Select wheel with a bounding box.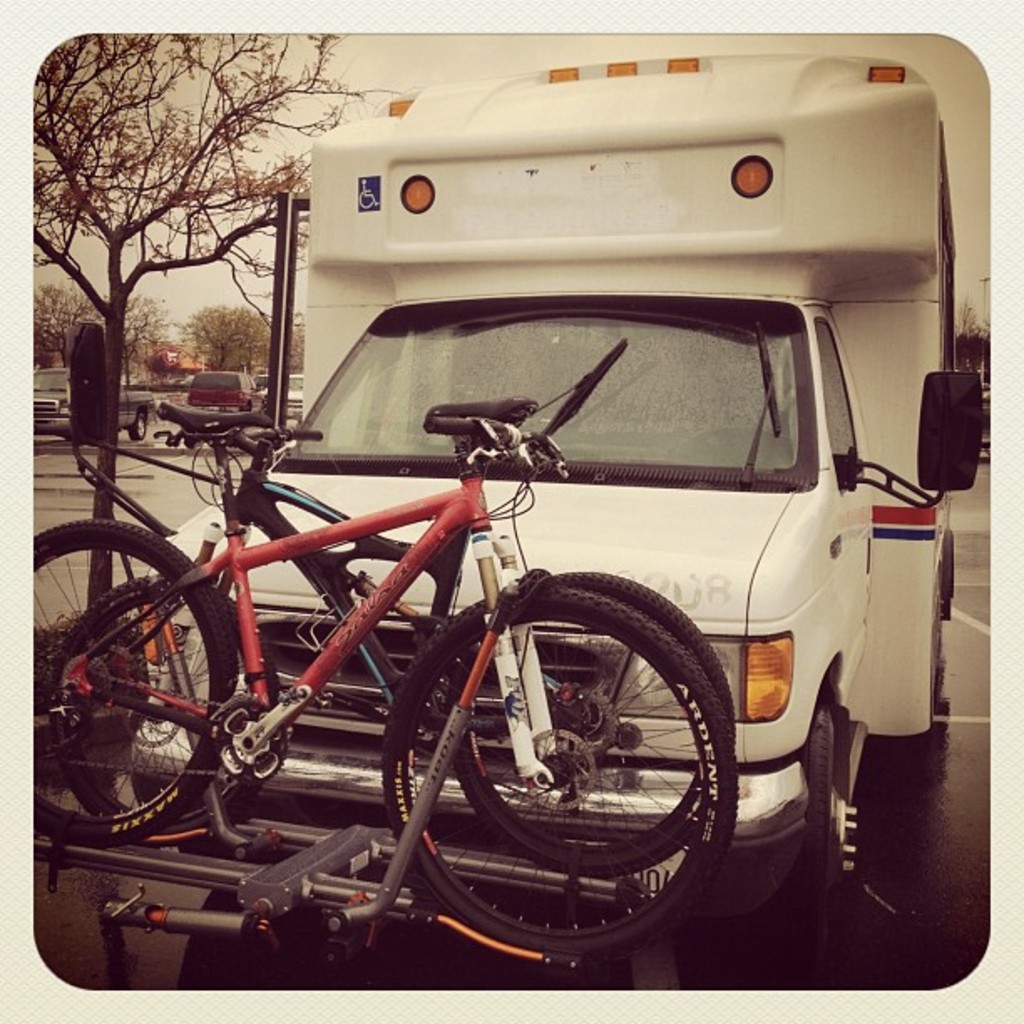
[448,574,738,880].
